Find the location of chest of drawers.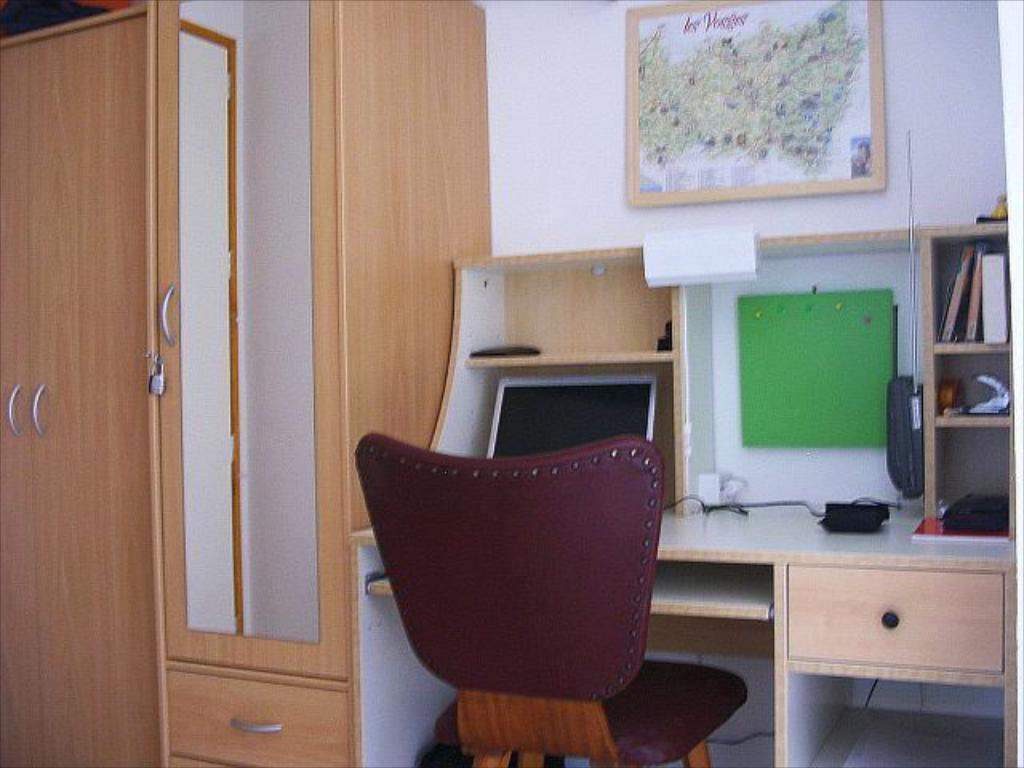
Location: bbox(158, 664, 352, 766).
